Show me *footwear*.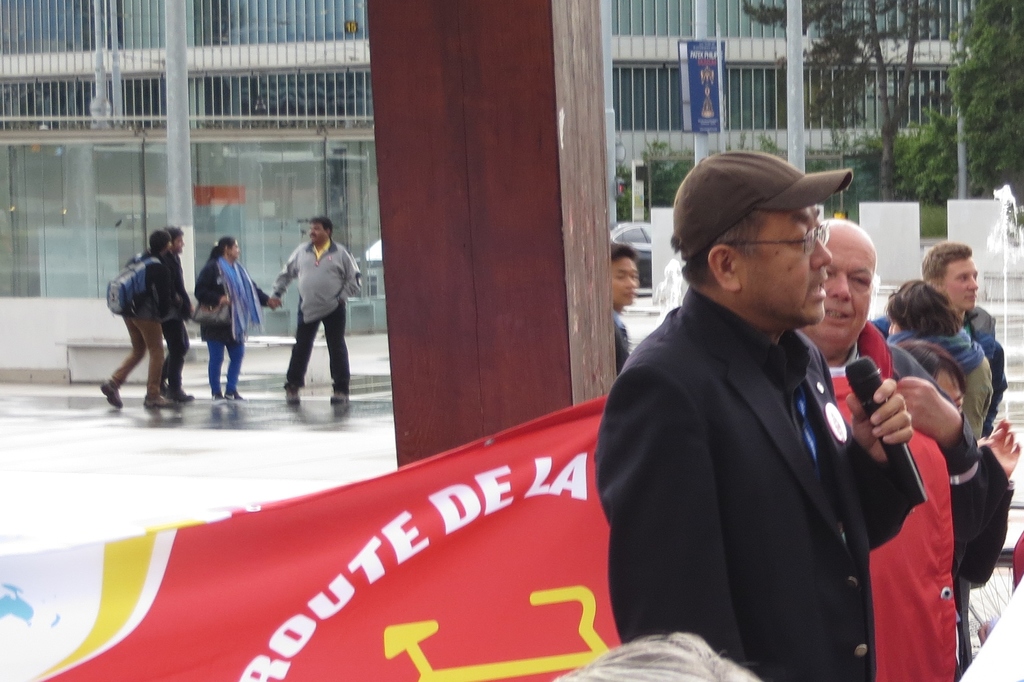
*footwear* is here: 100/379/122/405.
